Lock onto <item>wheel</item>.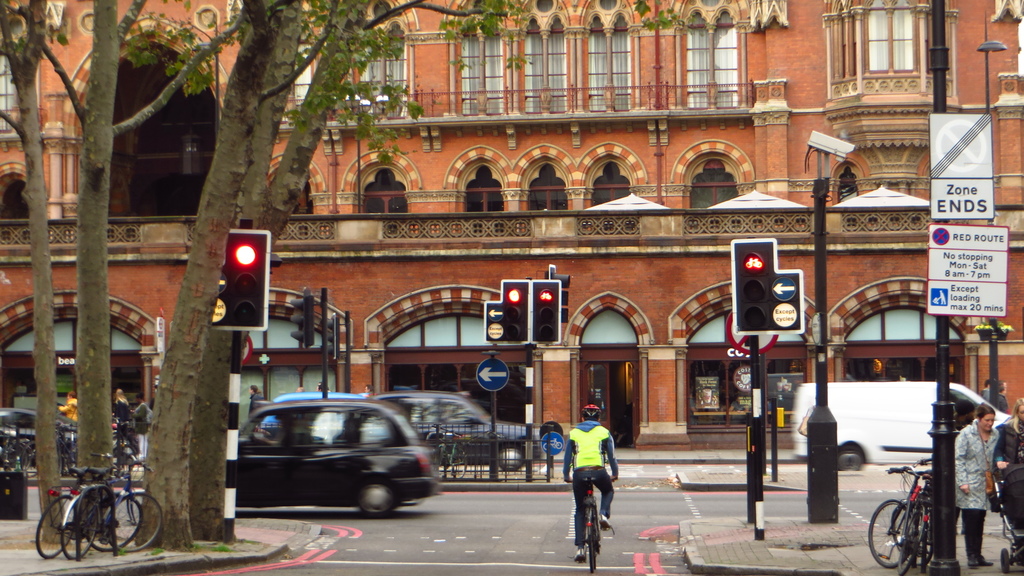
Locked: (x1=837, y1=448, x2=862, y2=472).
